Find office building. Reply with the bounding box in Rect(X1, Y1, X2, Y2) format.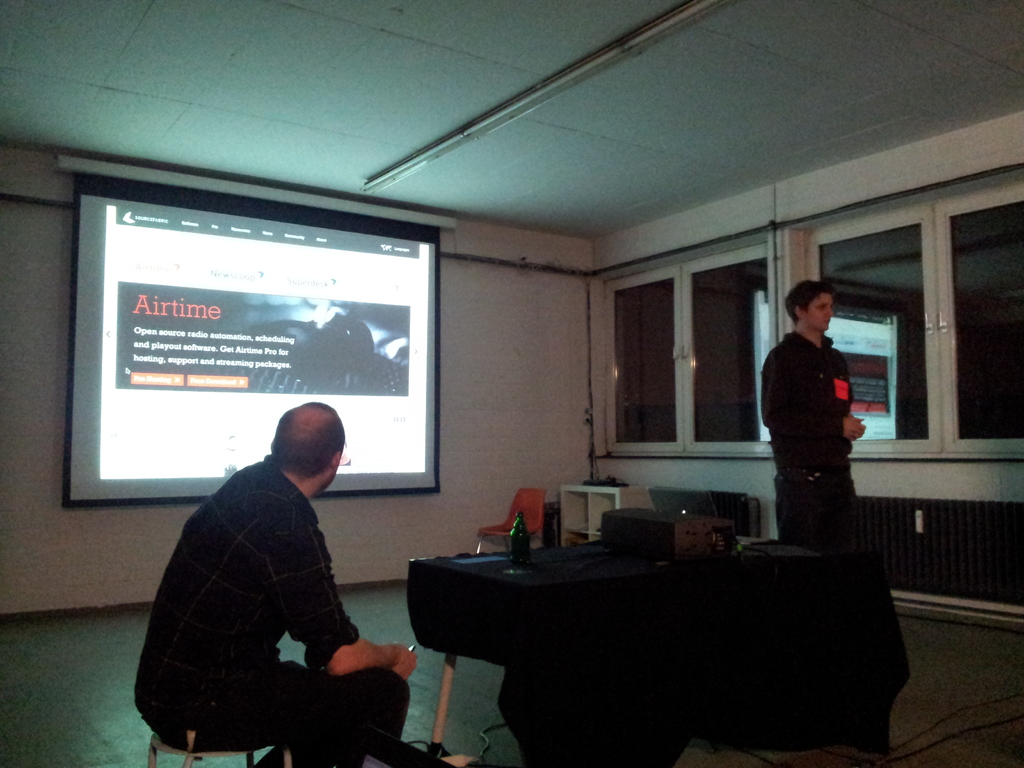
Rect(26, 0, 1023, 744).
